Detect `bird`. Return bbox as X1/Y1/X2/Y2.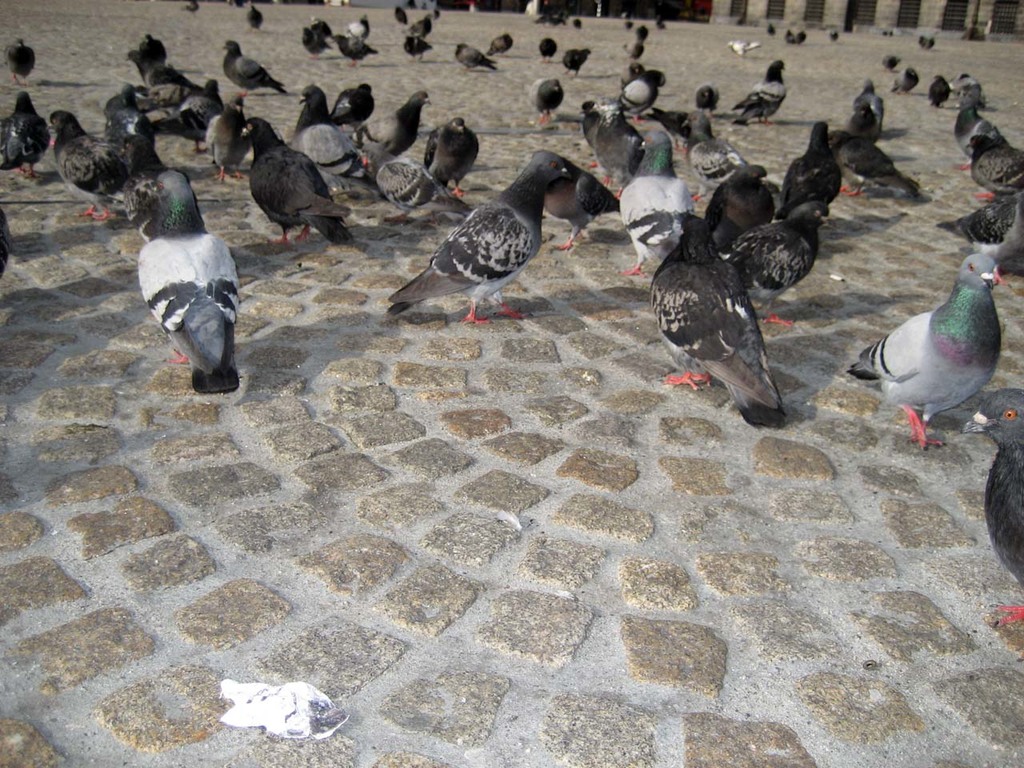
645/106/723/149.
